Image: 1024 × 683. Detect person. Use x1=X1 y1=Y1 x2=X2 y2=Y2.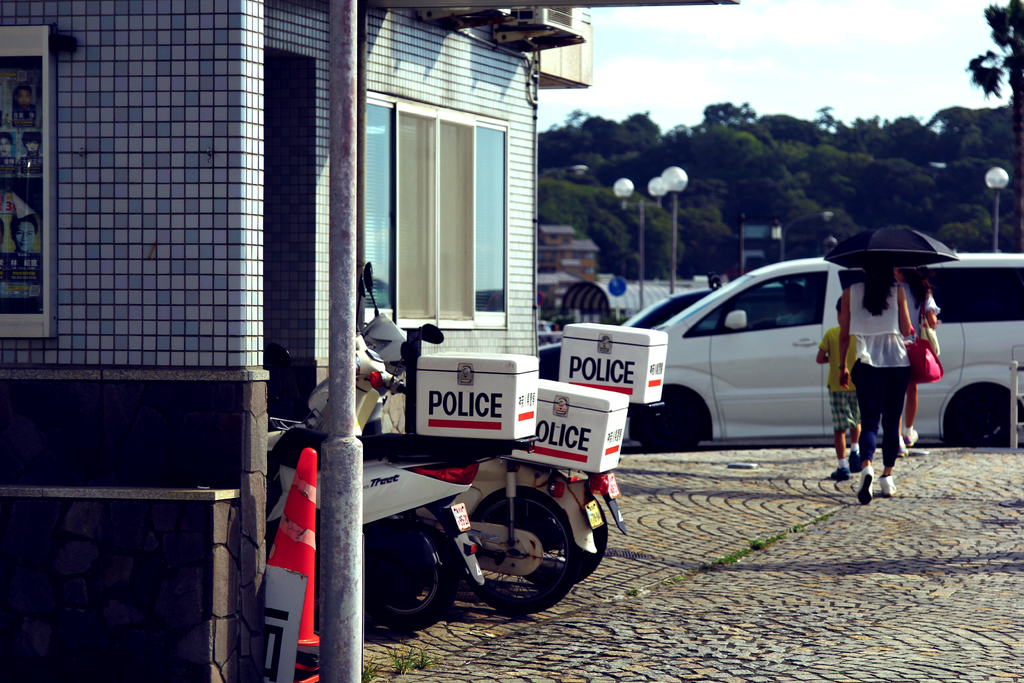
x1=828 y1=265 x2=929 y2=500.
